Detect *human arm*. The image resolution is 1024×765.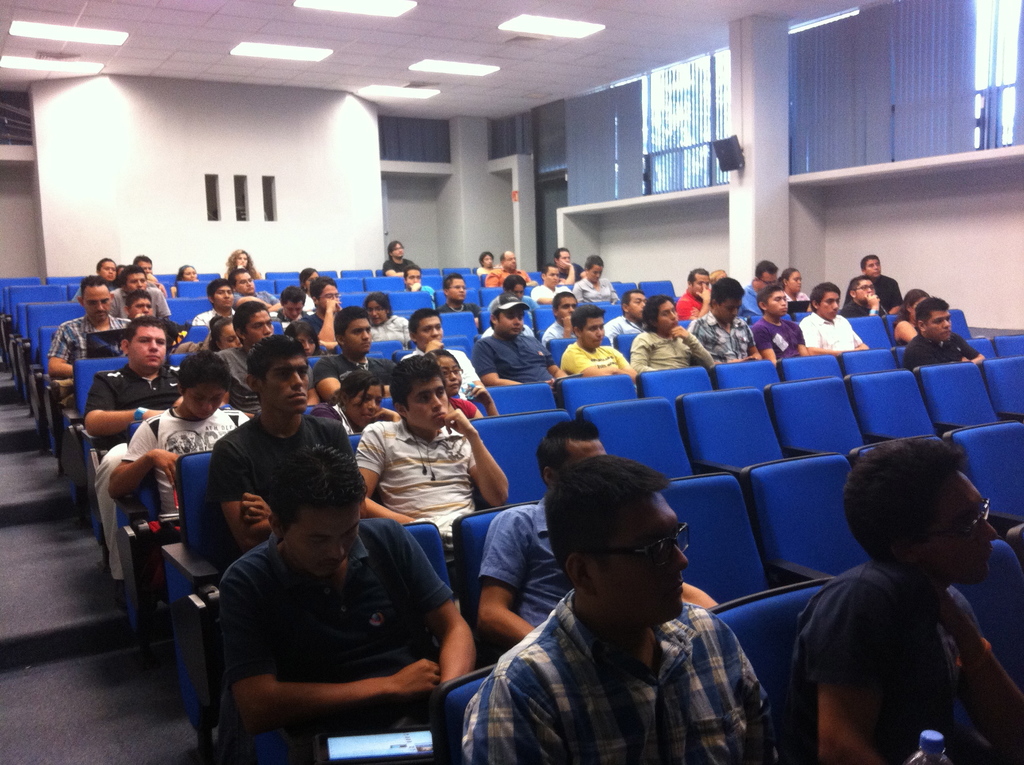
x1=474, y1=337, x2=522, y2=382.
